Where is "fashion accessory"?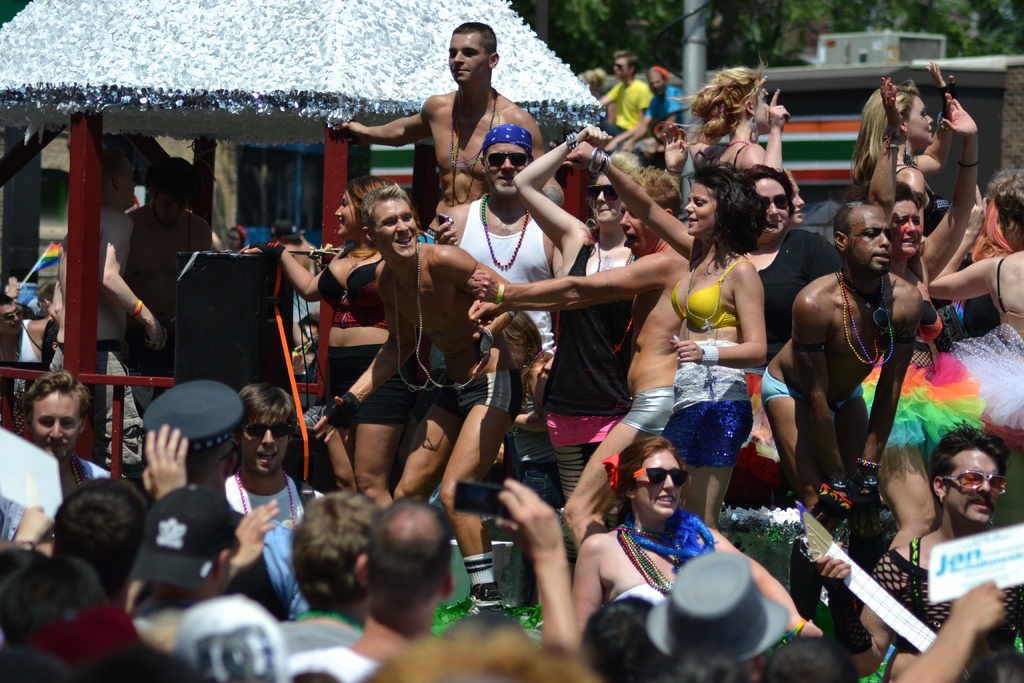
239, 226, 248, 239.
